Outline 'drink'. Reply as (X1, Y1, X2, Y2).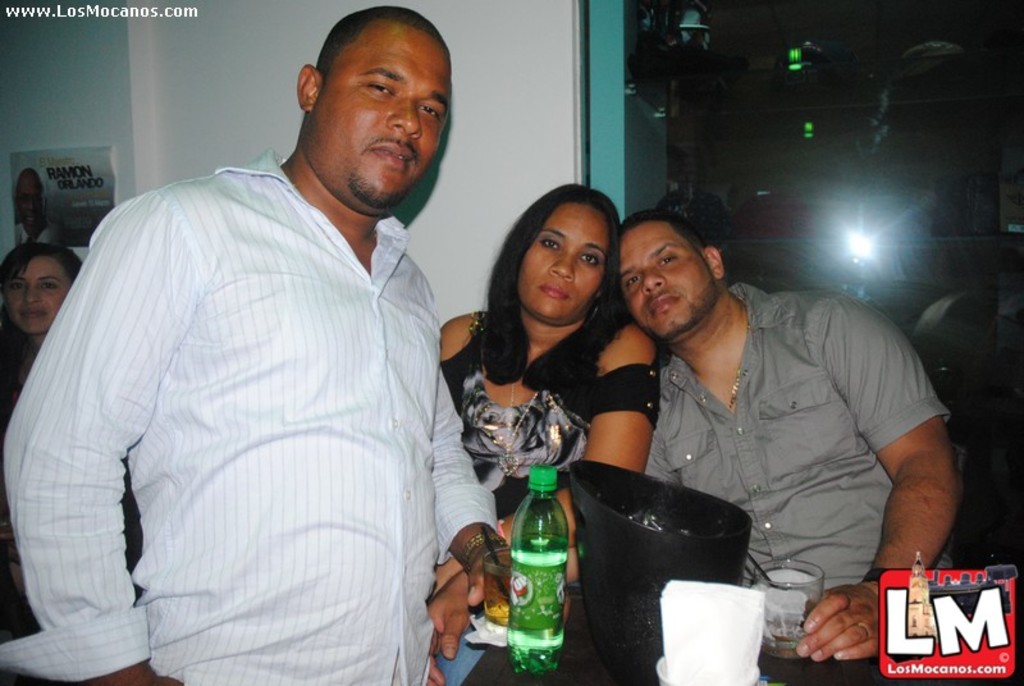
(500, 477, 571, 645).
